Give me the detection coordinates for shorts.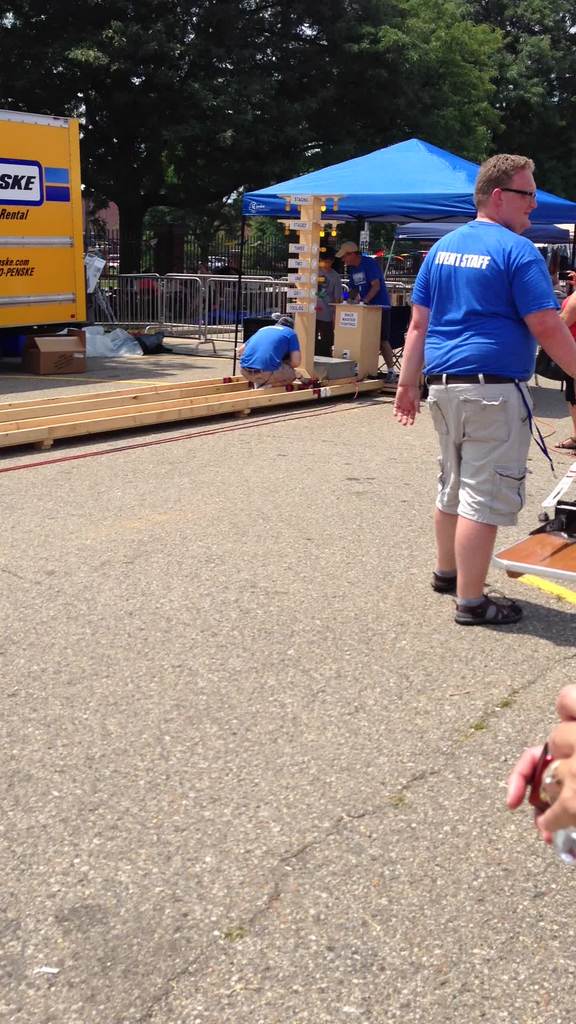
<bbox>414, 382, 529, 522</bbox>.
